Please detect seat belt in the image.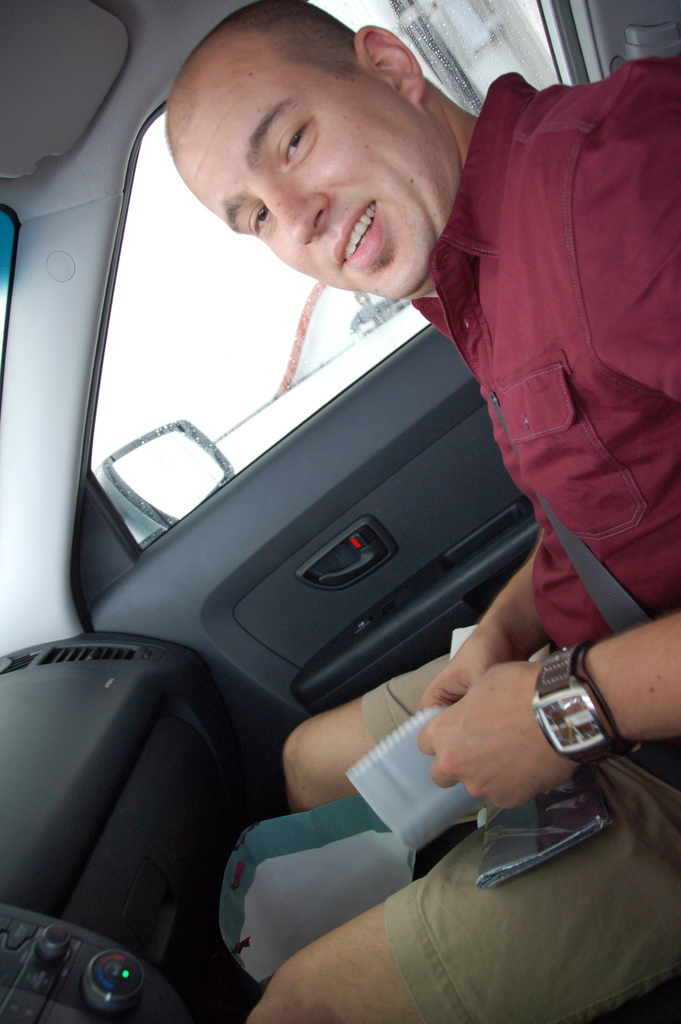
489:403:653:635.
